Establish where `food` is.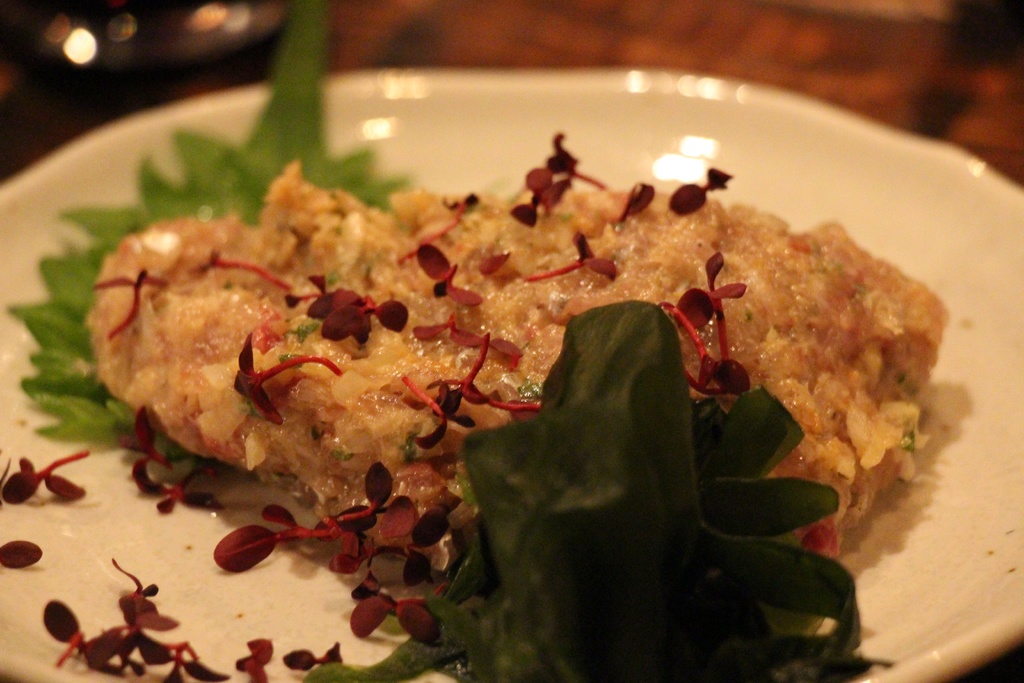
Established at <box>129,95,932,618</box>.
